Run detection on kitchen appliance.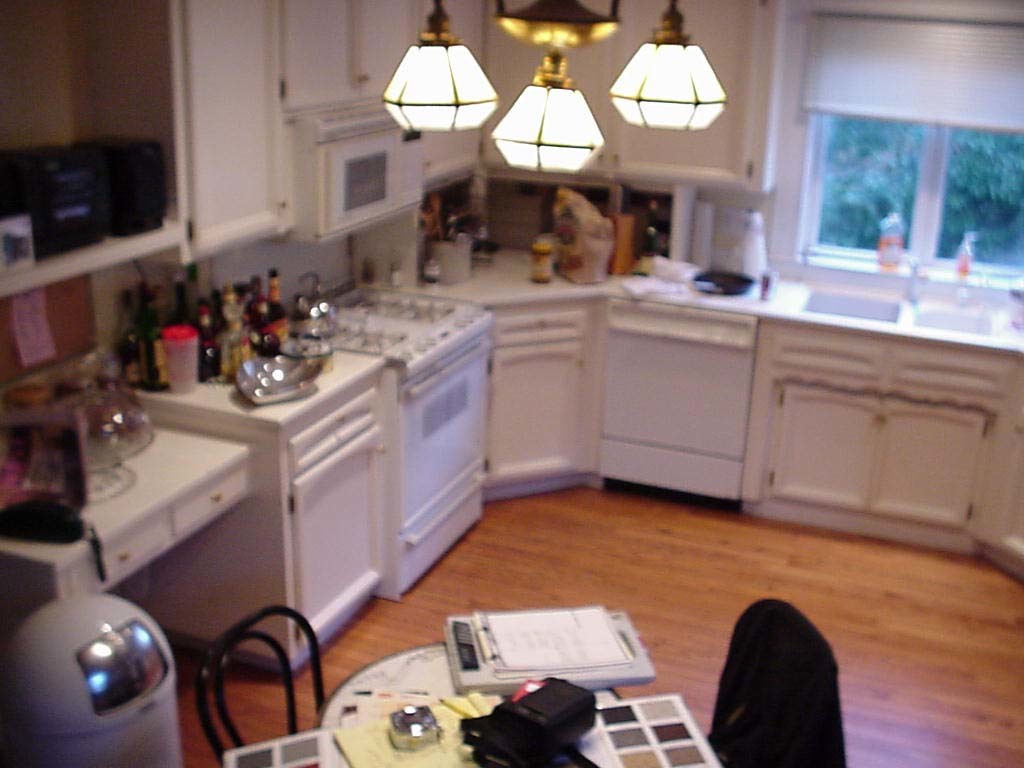
Result: {"x1": 59, "y1": 385, "x2": 154, "y2": 459}.
